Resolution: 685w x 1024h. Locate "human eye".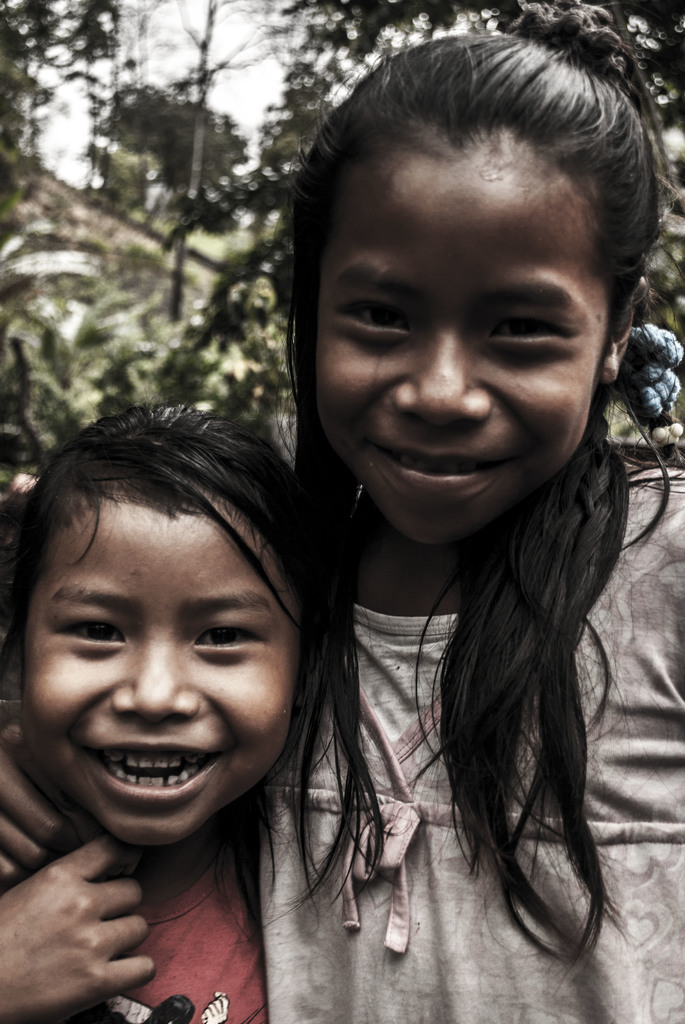
box(485, 308, 585, 347).
